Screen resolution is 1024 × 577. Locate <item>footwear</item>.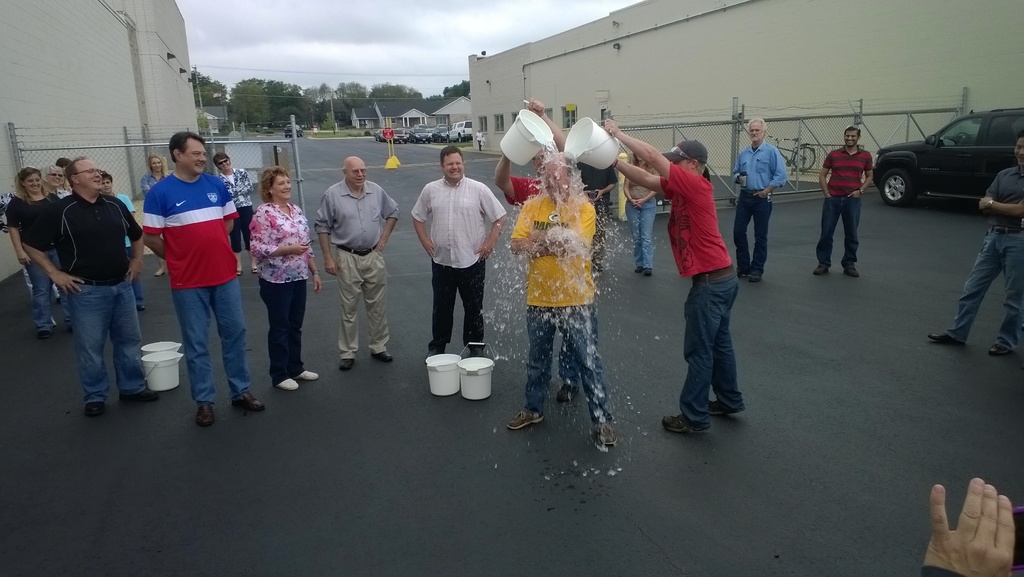
bbox=(990, 346, 1009, 353).
